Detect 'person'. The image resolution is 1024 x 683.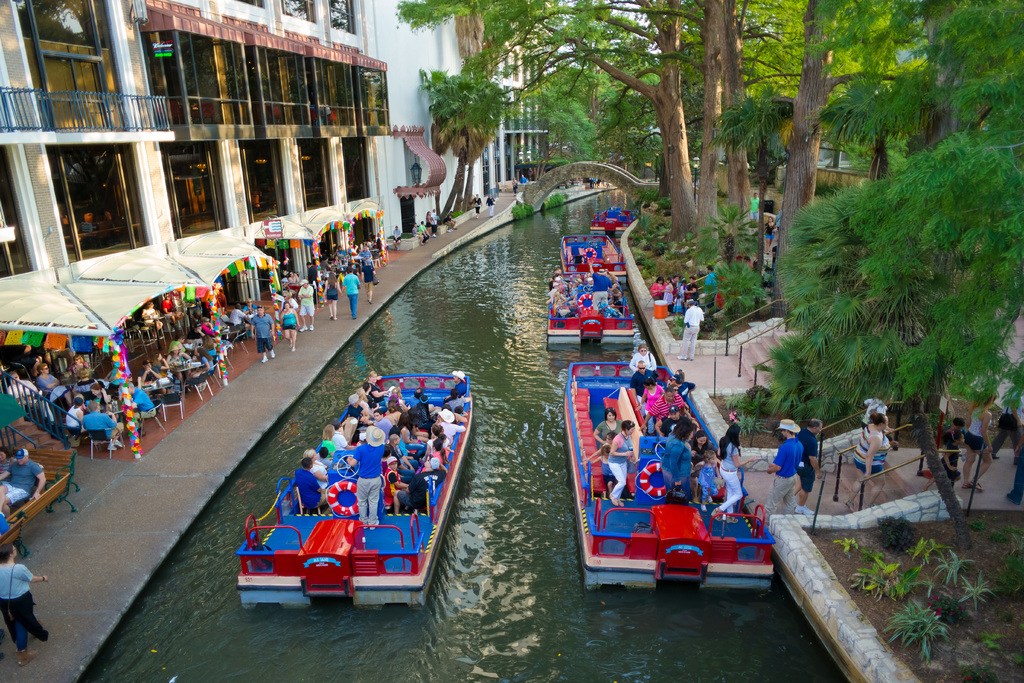
(left=966, top=389, right=995, bottom=493).
